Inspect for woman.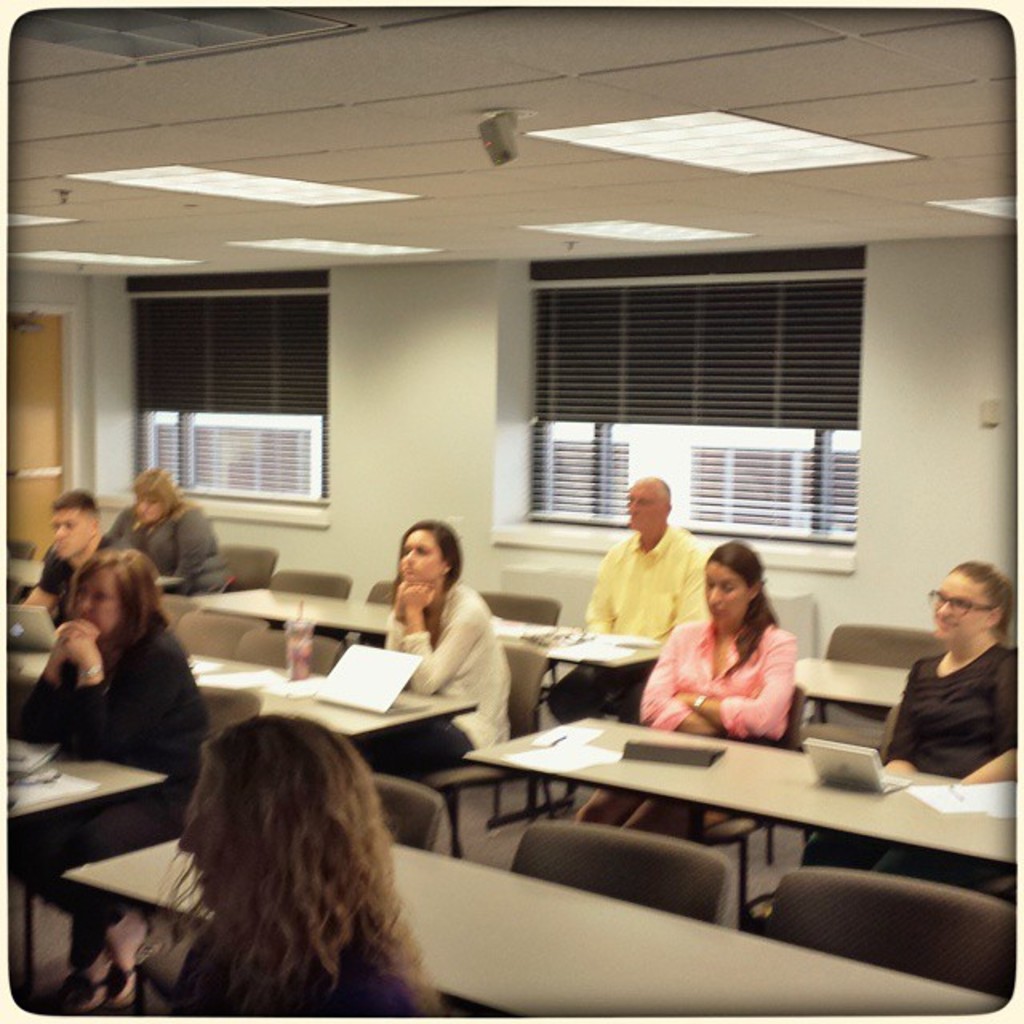
Inspection: pyautogui.locateOnScreen(798, 560, 1022, 874).
